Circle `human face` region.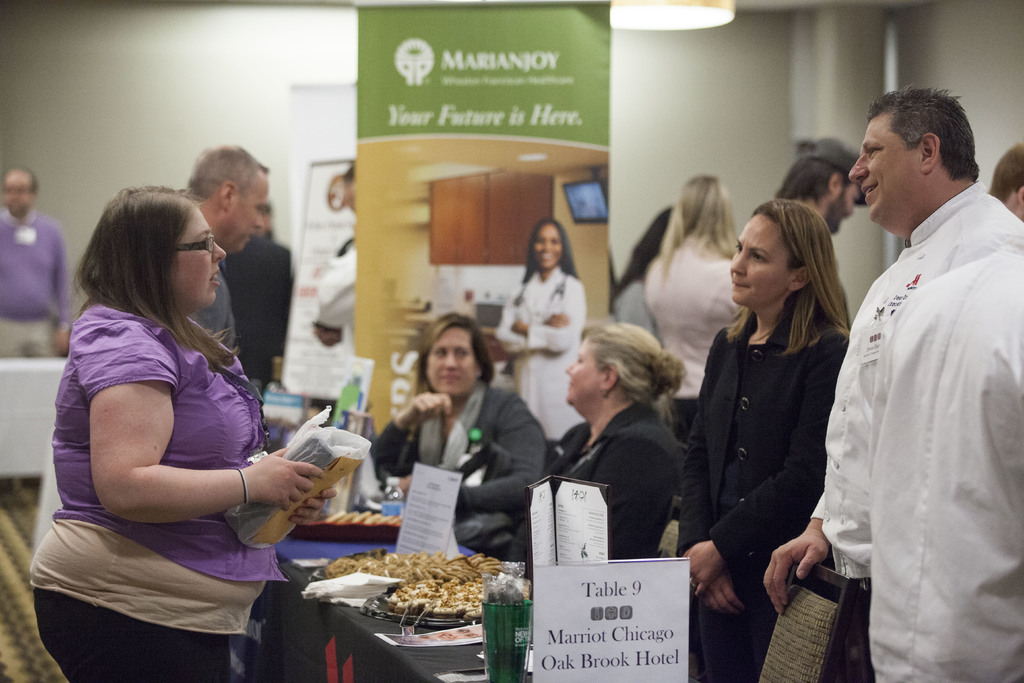
Region: bbox(536, 222, 566, 273).
